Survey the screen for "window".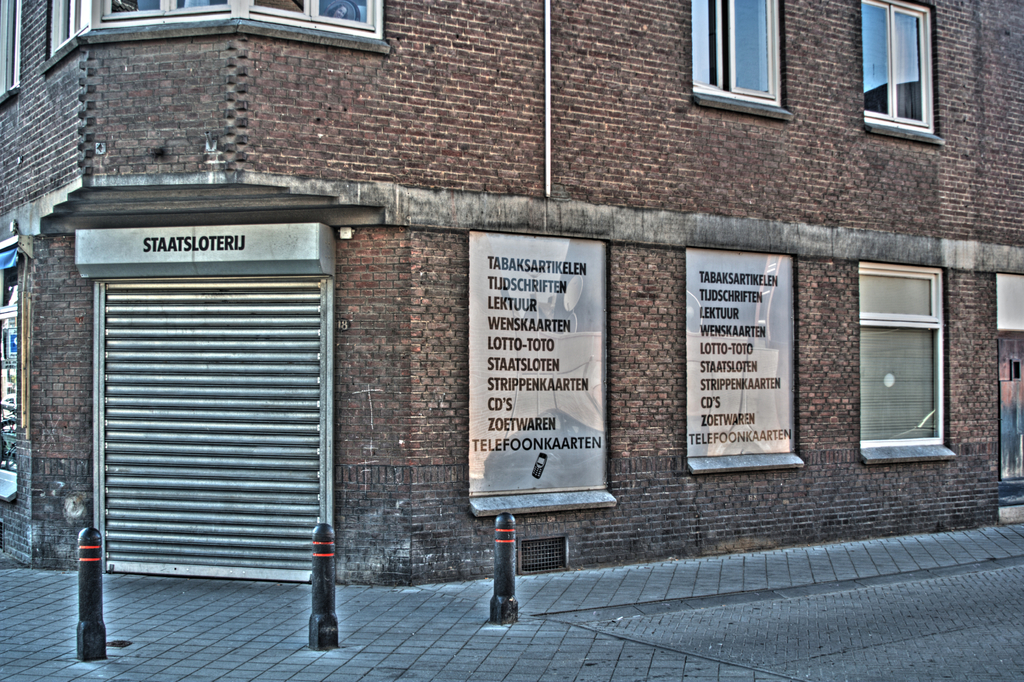
Survey found: x1=45, y1=0, x2=393, y2=70.
